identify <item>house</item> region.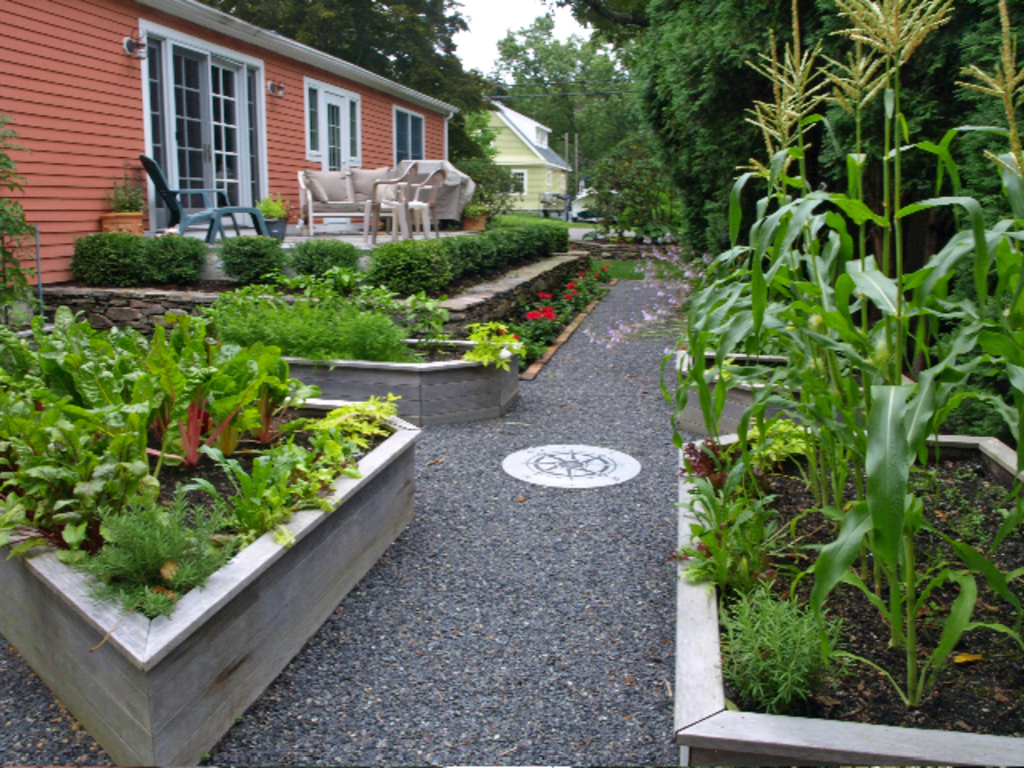
Region: {"x1": 0, "y1": 0, "x2": 464, "y2": 293}.
